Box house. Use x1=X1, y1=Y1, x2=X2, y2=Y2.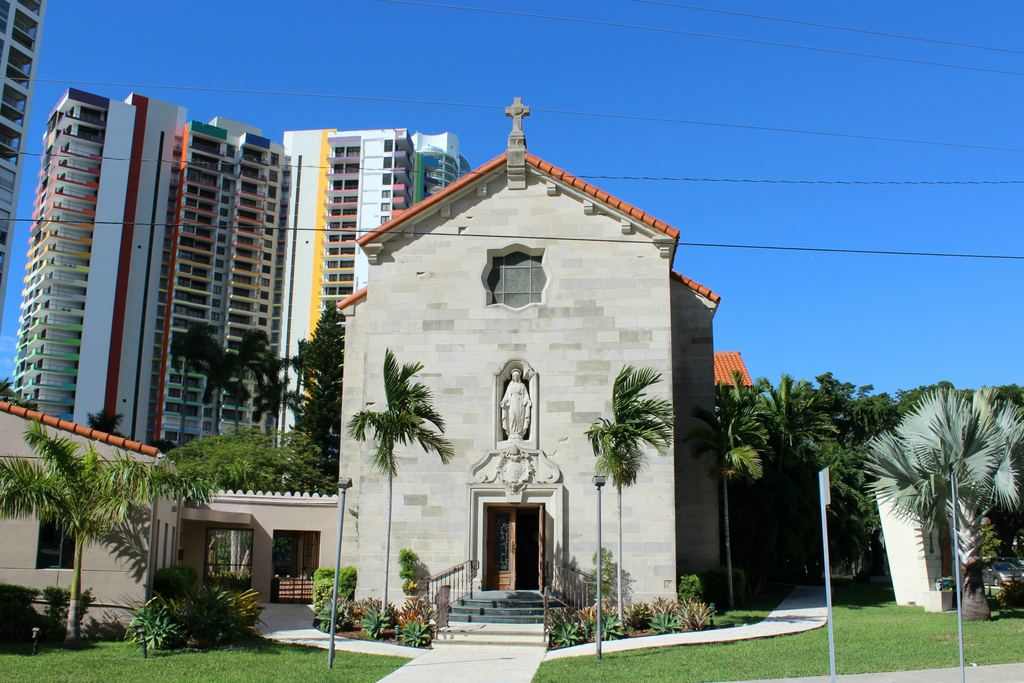
x1=0, y1=80, x2=474, y2=464.
